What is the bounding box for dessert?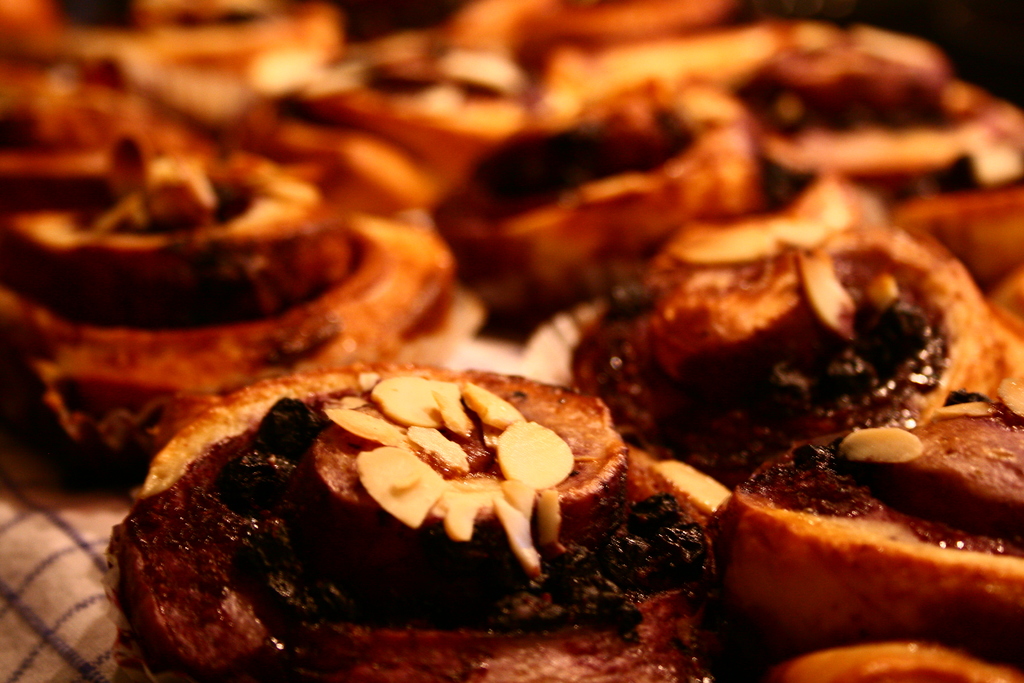
x1=0 y1=124 x2=463 y2=492.
